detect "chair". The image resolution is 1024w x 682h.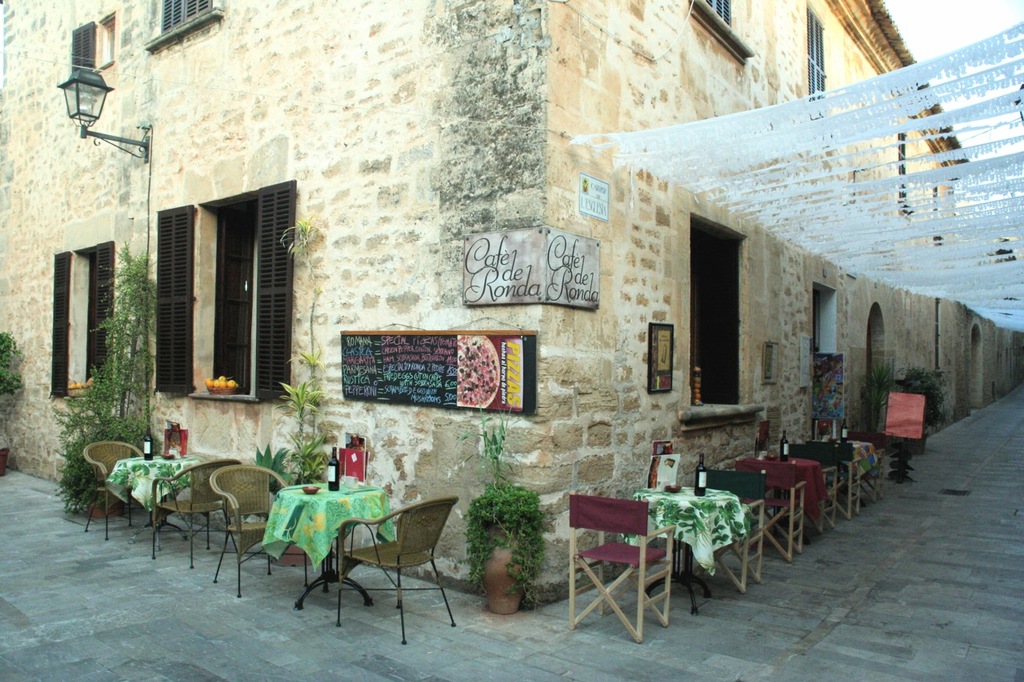
rect(206, 465, 311, 595).
